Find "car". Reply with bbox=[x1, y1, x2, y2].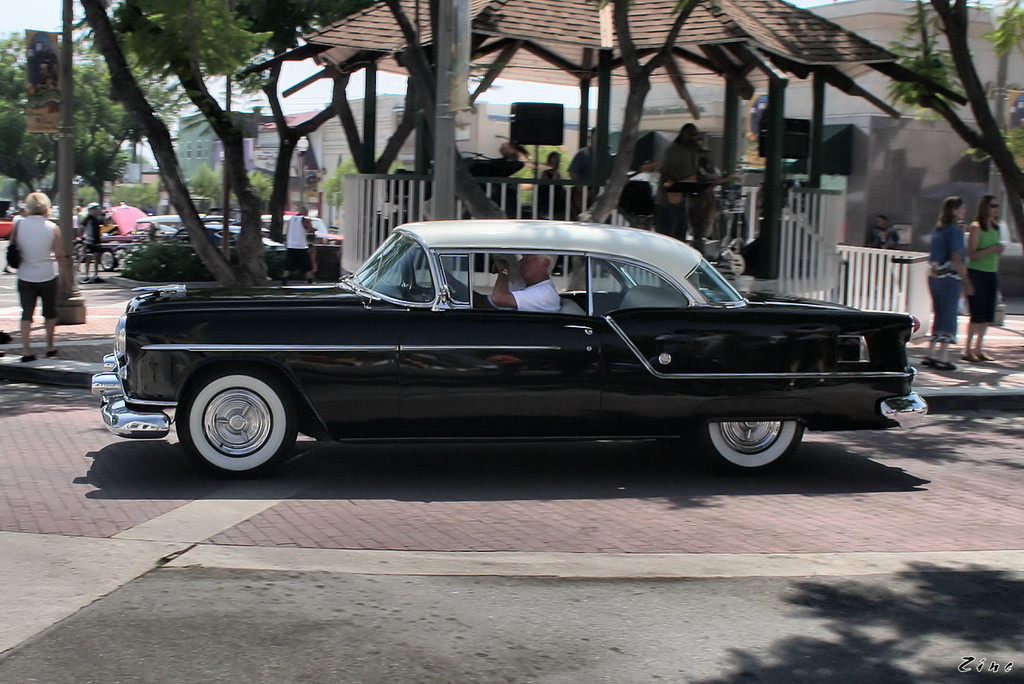
bbox=[125, 215, 316, 293].
